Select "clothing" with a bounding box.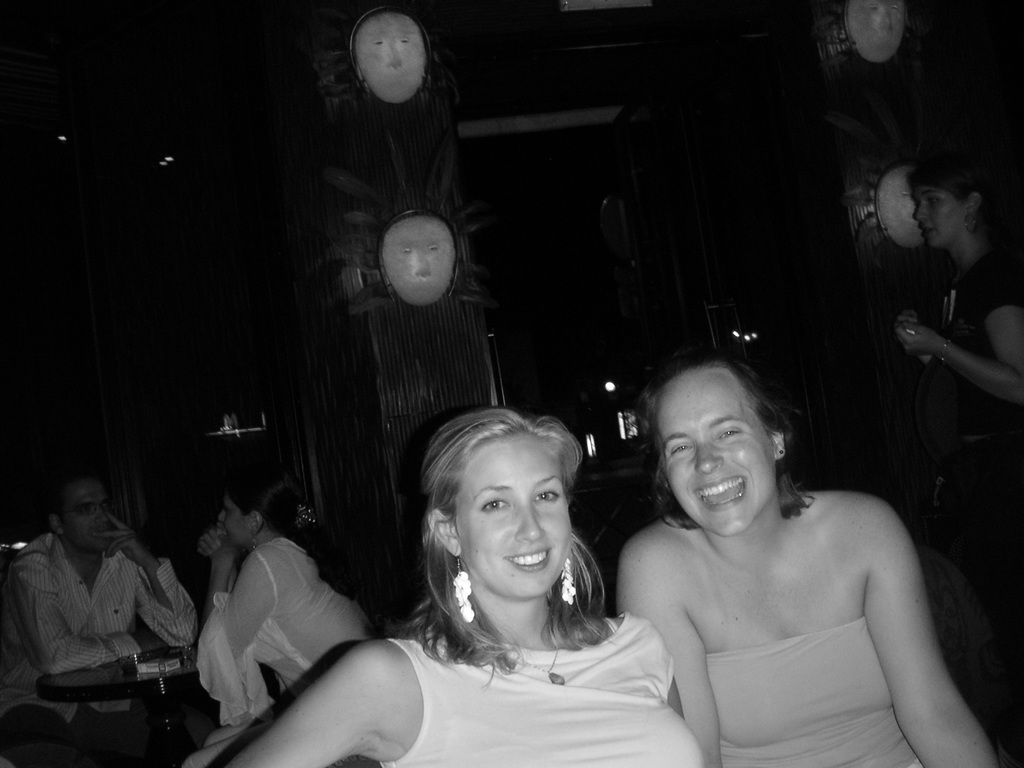
[177,534,375,767].
